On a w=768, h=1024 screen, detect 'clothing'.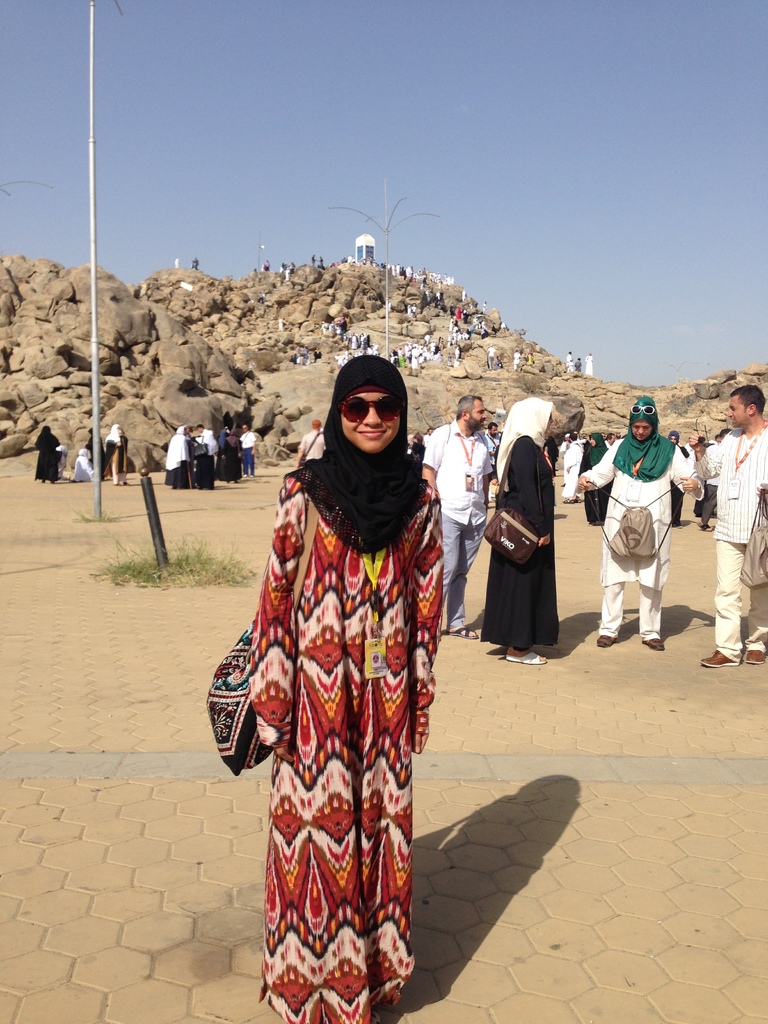
478,397,561,649.
